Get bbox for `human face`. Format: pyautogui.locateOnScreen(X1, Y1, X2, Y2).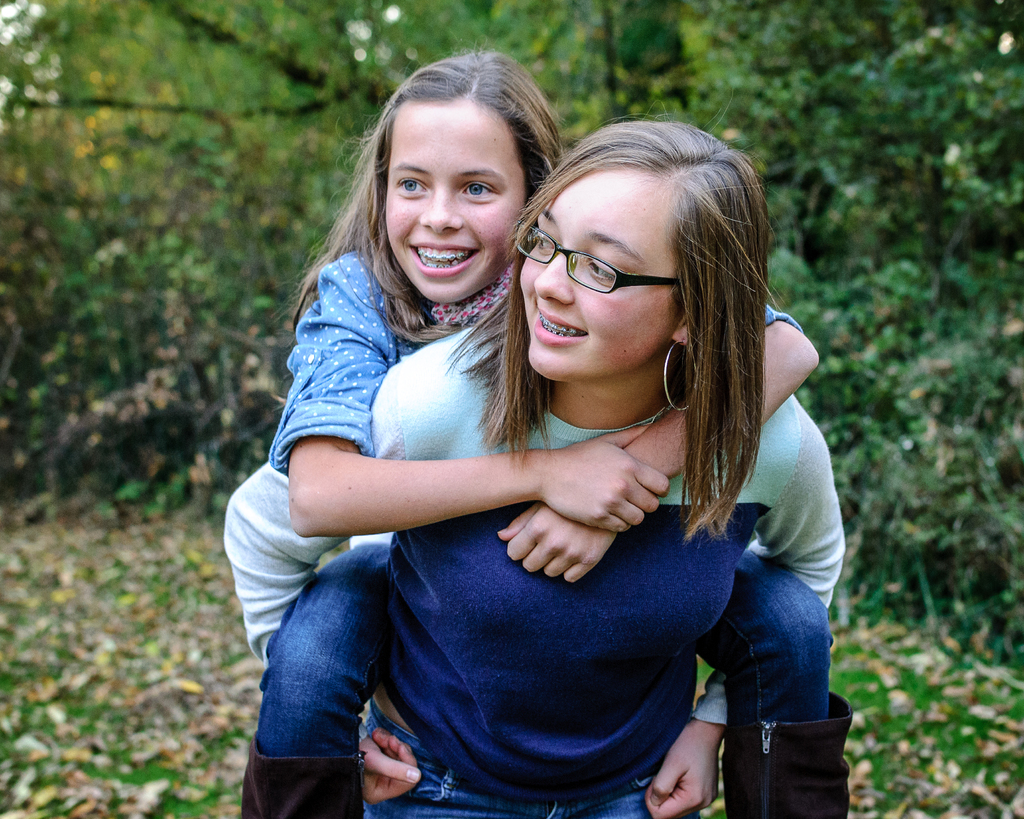
pyautogui.locateOnScreen(383, 97, 529, 302).
